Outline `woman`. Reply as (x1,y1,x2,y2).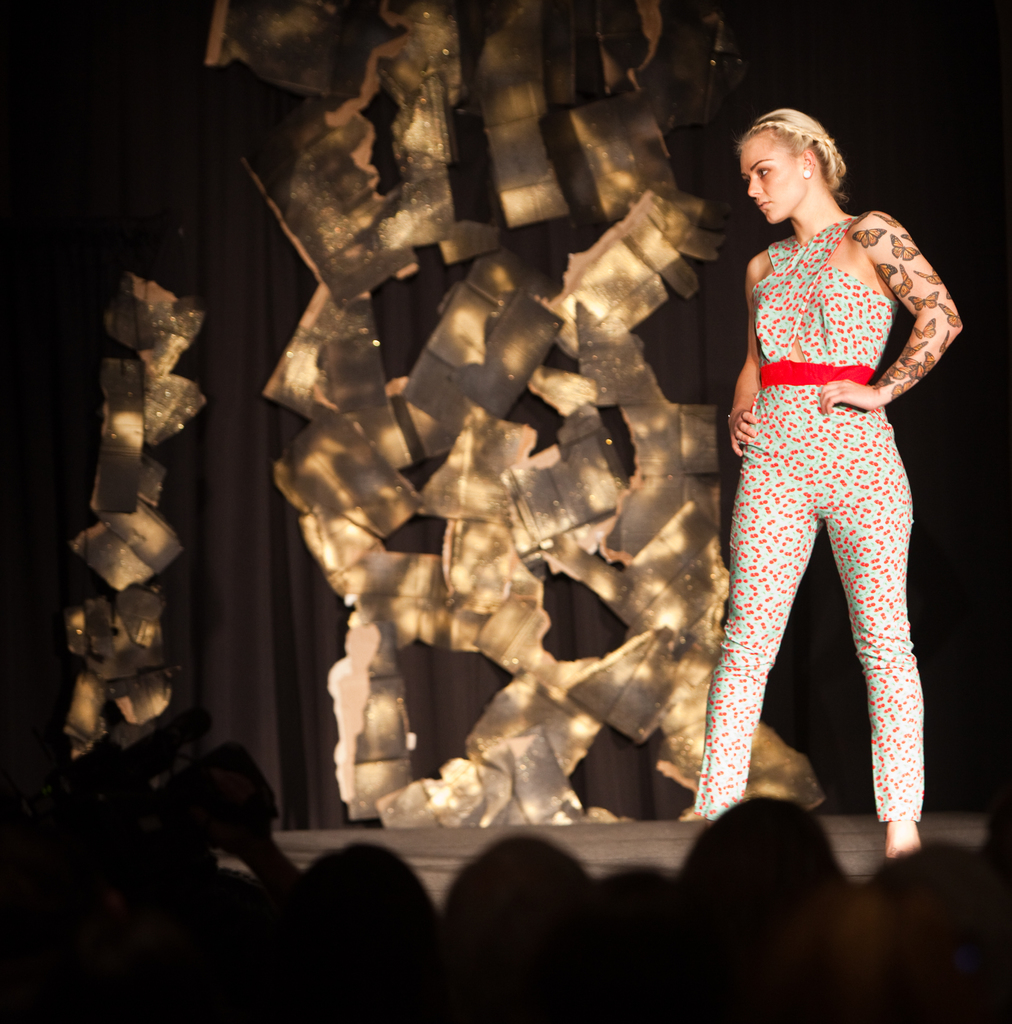
(677,64,968,849).
